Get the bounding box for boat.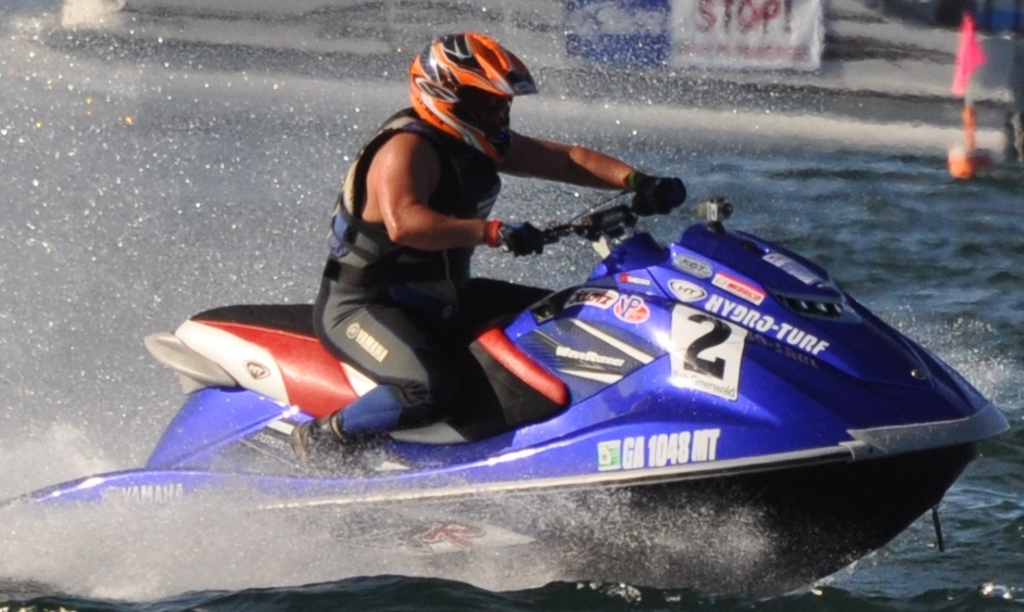
[40, 144, 1023, 576].
